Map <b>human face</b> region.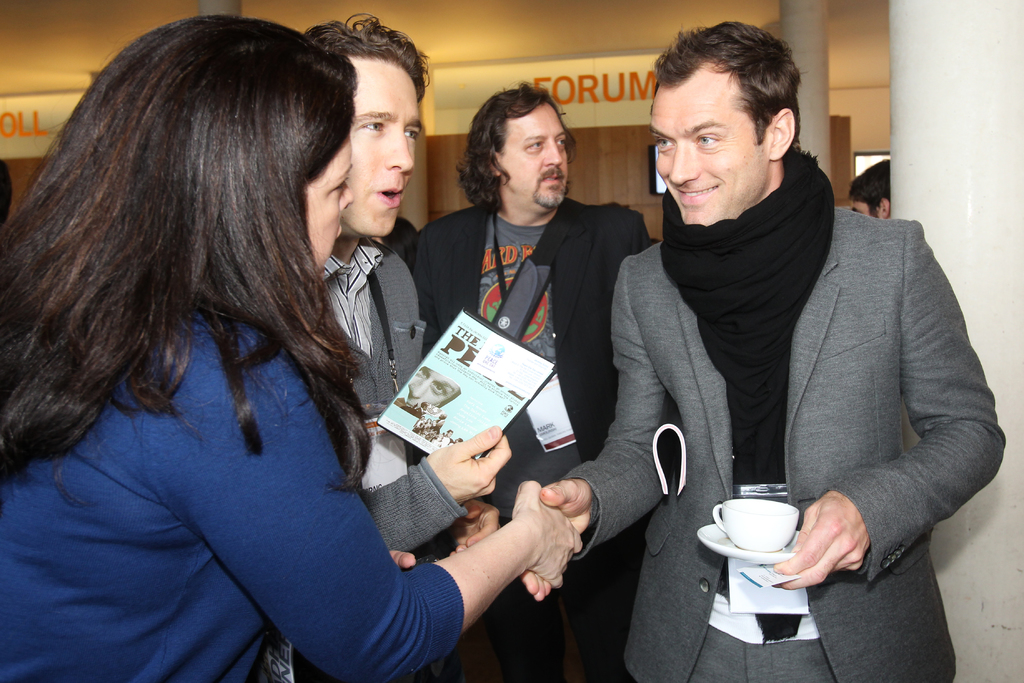
Mapped to [307,135,355,264].
